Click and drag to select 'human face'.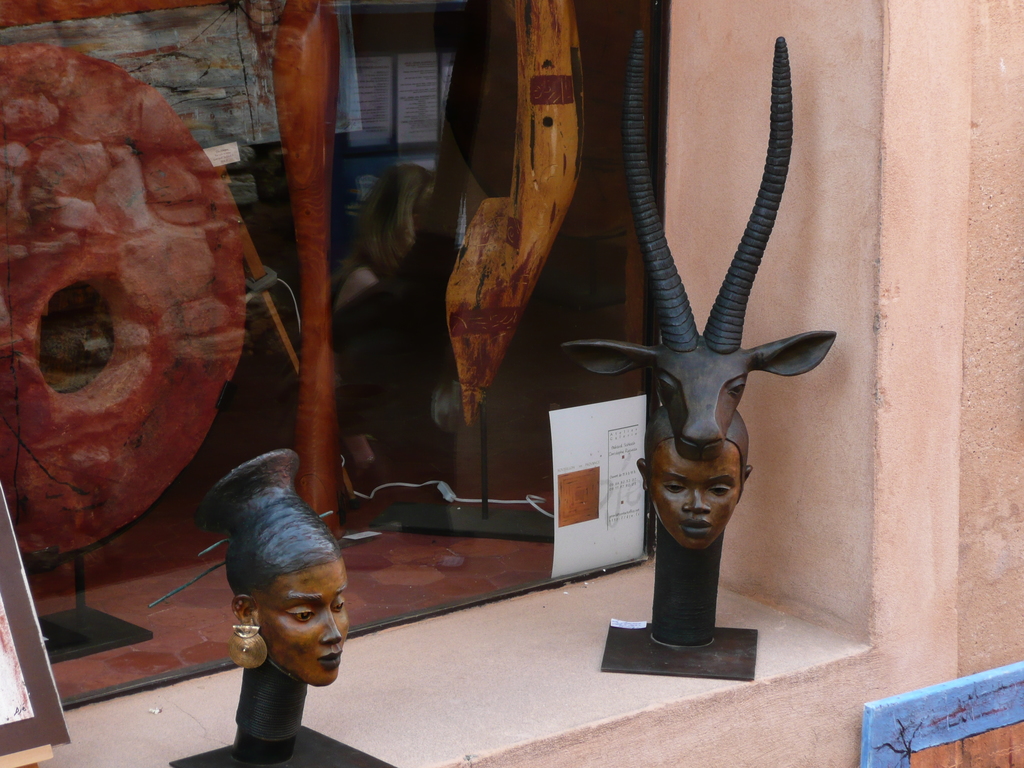
Selection: 648, 440, 739, 556.
